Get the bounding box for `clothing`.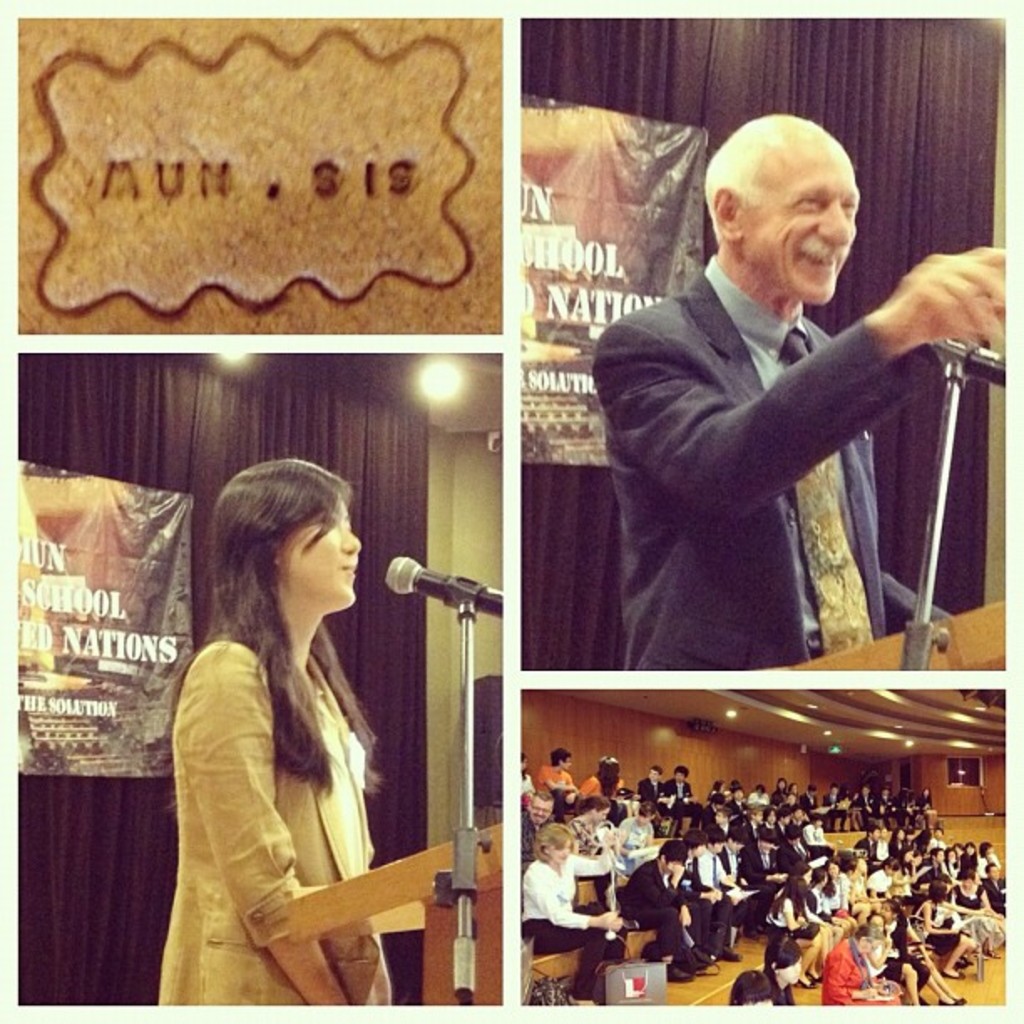
[x1=778, y1=847, x2=806, y2=863].
